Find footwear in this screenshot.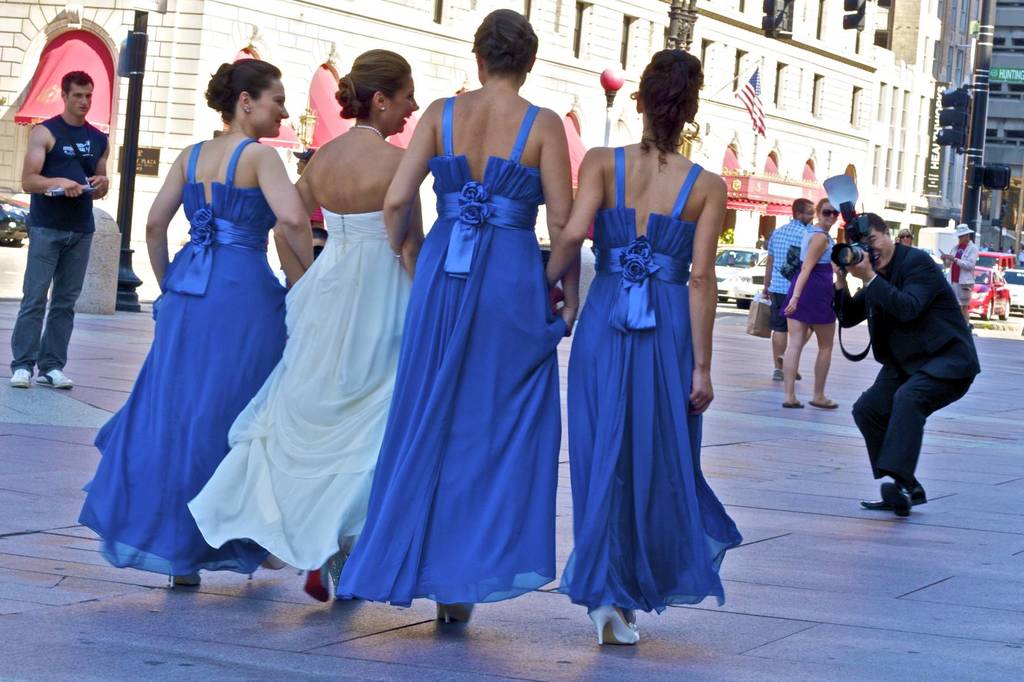
The bounding box for footwear is box(781, 399, 801, 409).
